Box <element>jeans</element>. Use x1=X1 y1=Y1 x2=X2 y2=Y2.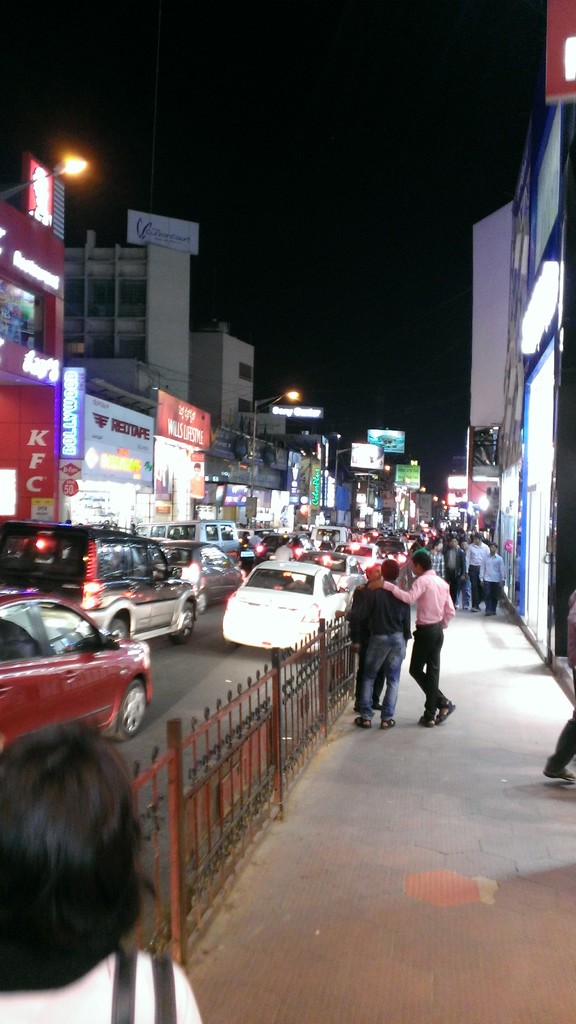
x1=352 y1=635 x2=411 y2=730.
